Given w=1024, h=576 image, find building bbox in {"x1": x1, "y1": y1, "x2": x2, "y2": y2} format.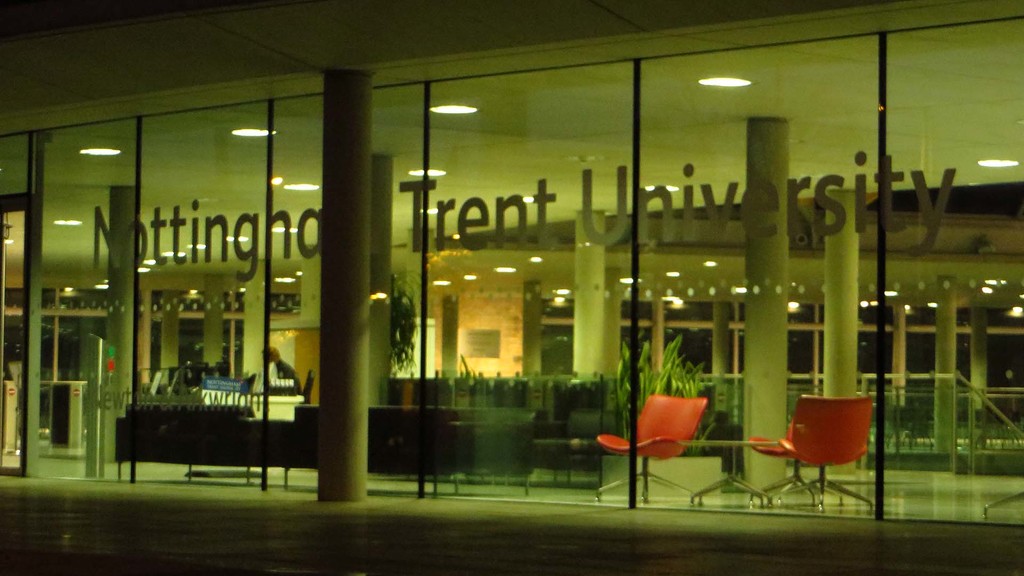
{"x1": 0, "y1": 0, "x2": 1023, "y2": 575}.
